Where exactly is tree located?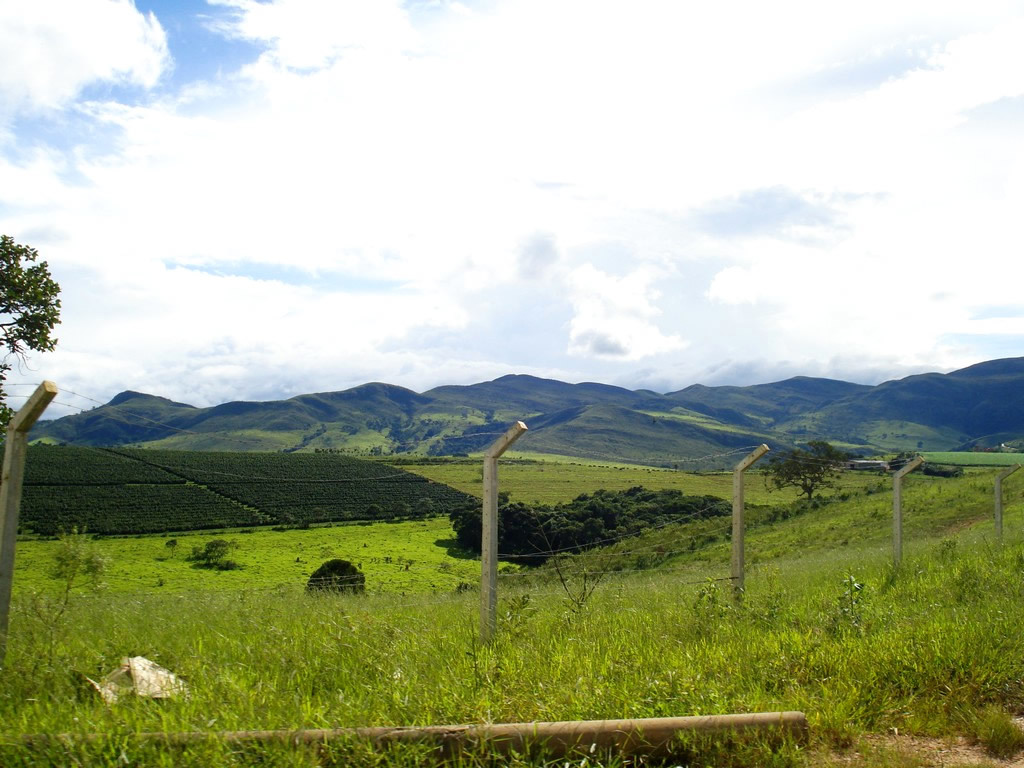
Its bounding box is detection(42, 522, 116, 630).
